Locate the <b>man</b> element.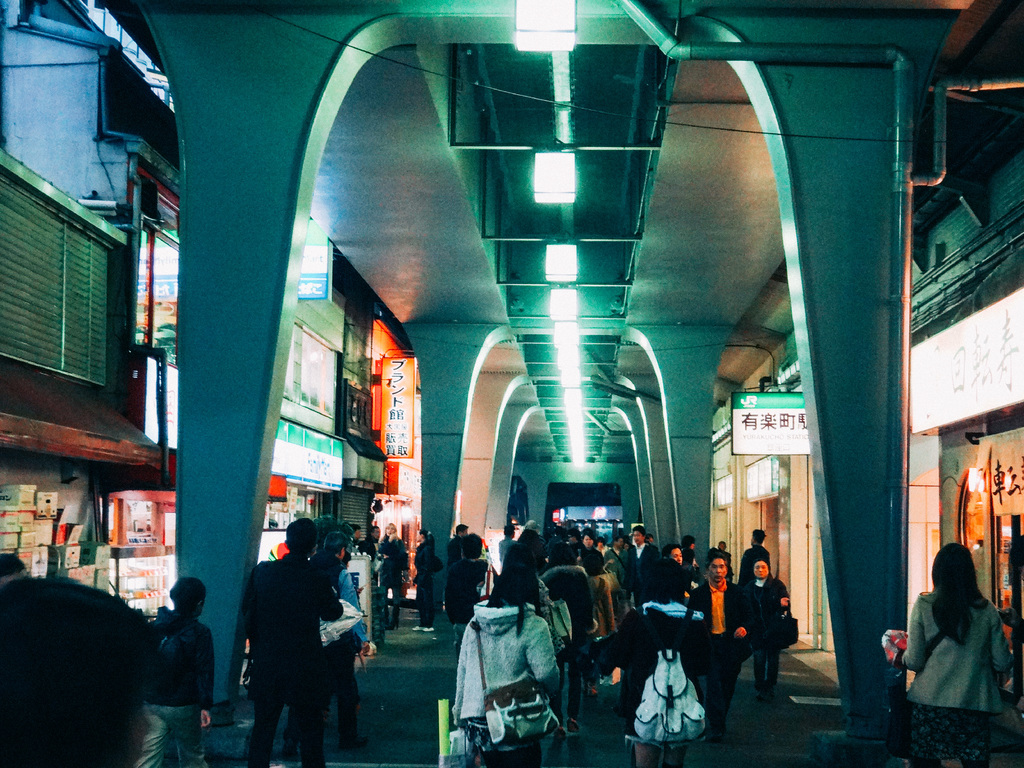
Element bbox: x1=689 y1=550 x2=748 y2=742.
